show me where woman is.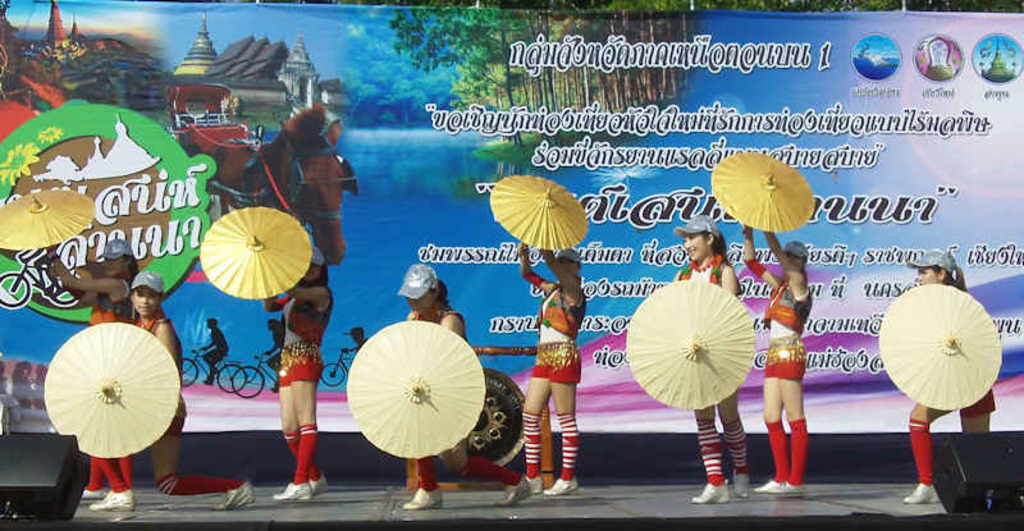
woman is at pyautogui.locateOnScreen(906, 252, 996, 507).
